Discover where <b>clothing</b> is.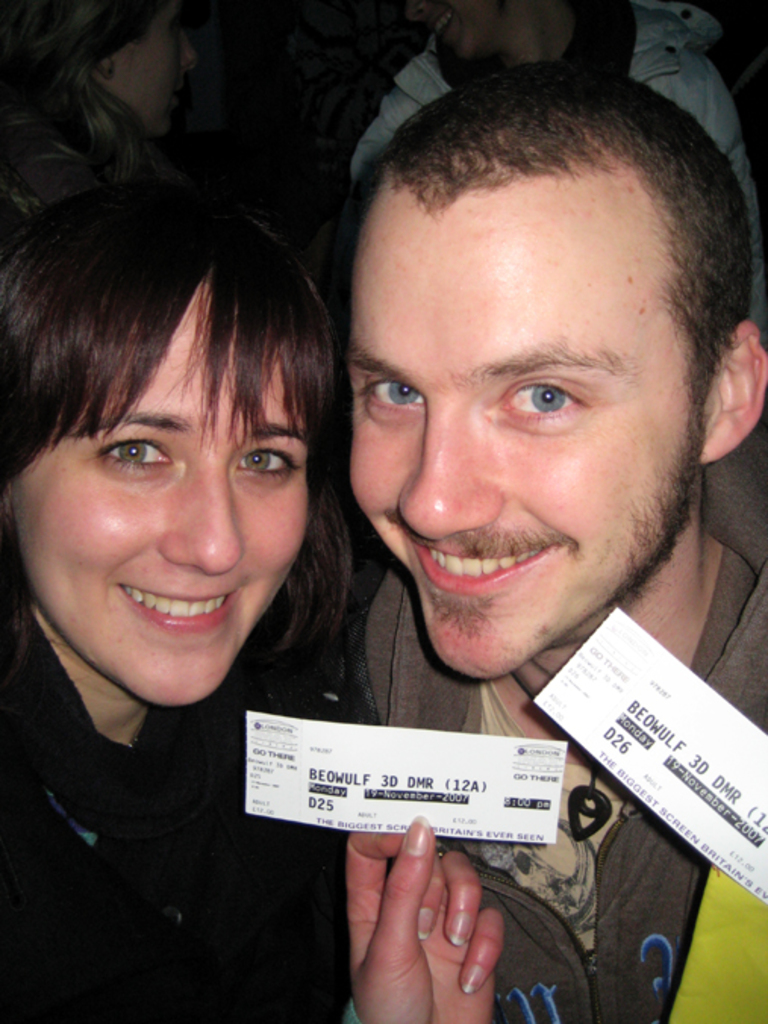
Discovered at BBox(344, 444, 766, 1022).
